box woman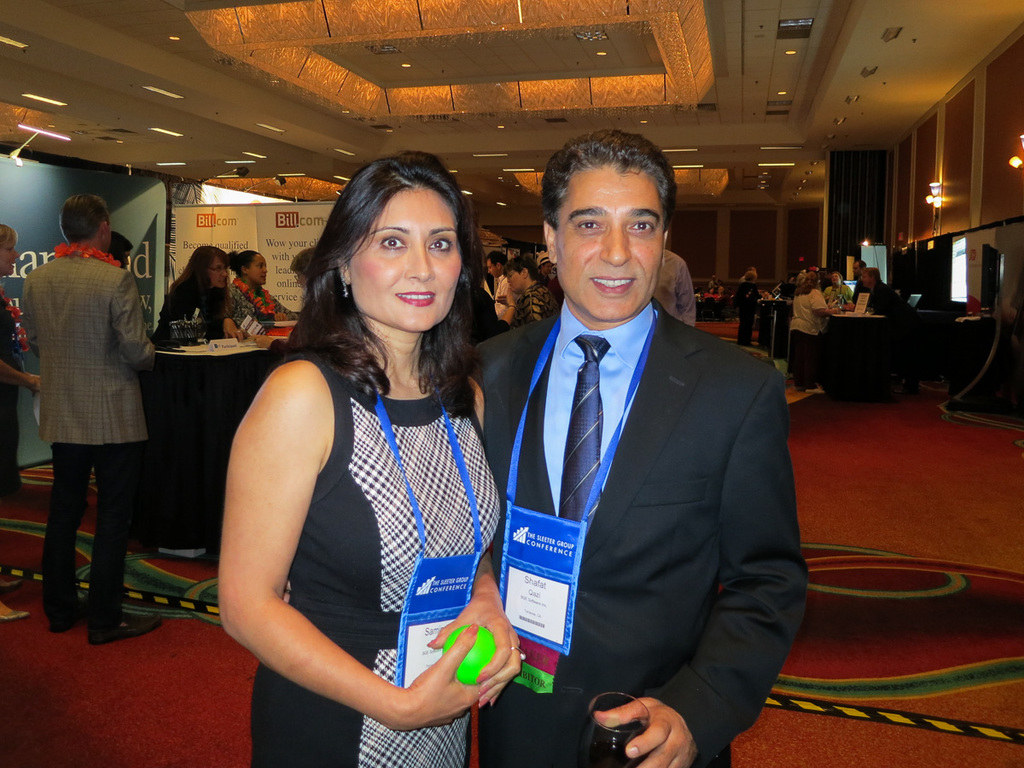
x1=780 y1=270 x2=825 y2=387
